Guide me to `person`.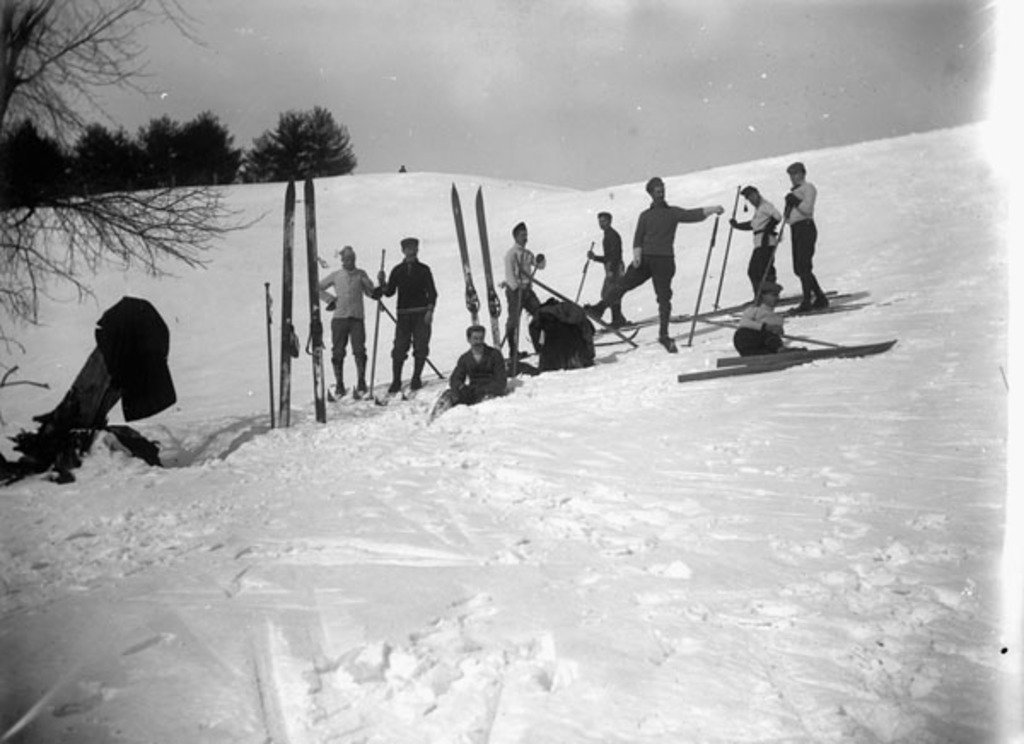
Guidance: x1=382 y1=235 x2=437 y2=389.
